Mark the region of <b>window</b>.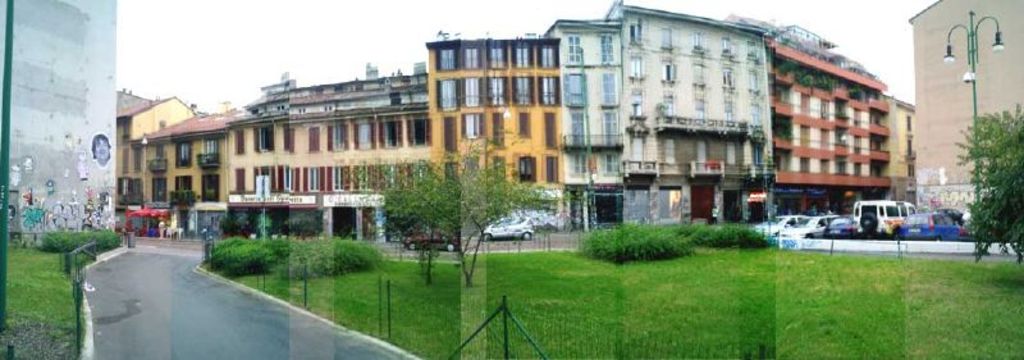
Region: bbox=(150, 176, 169, 200).
